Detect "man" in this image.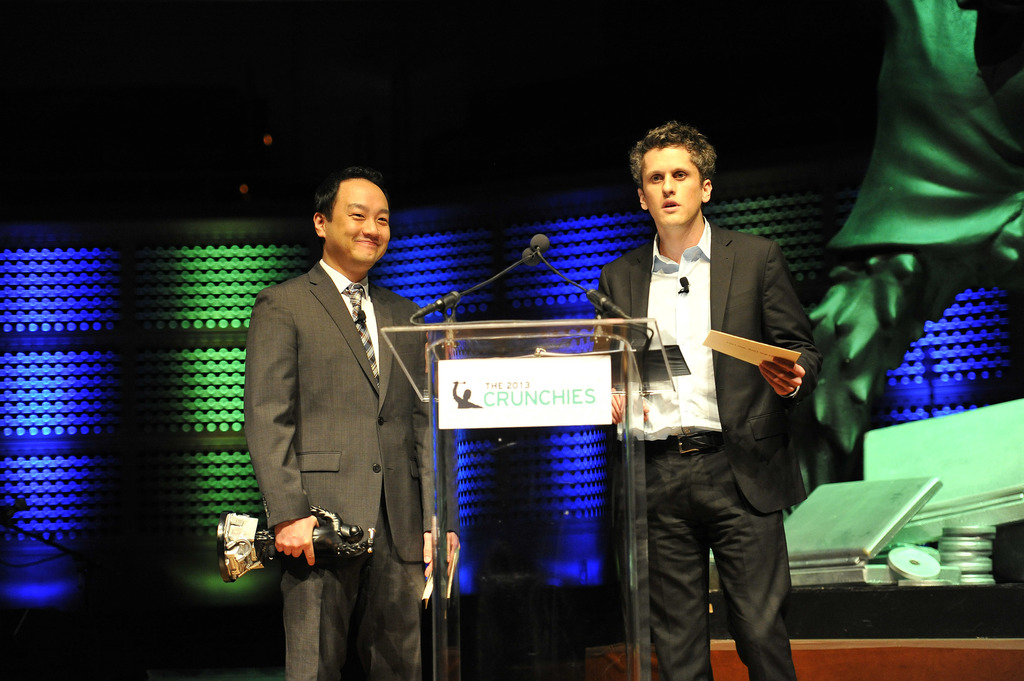
Detection: [x1=239, y1=167, x2=465, y2=680].
